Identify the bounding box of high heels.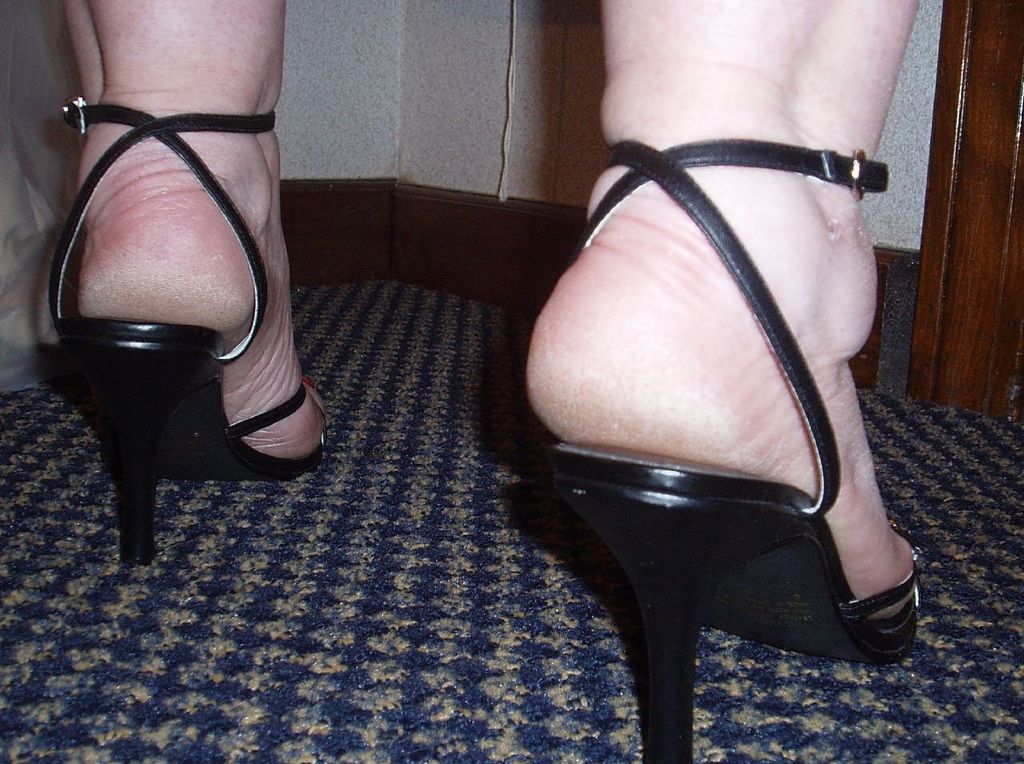
bbox(534, 138, 920, 763).
